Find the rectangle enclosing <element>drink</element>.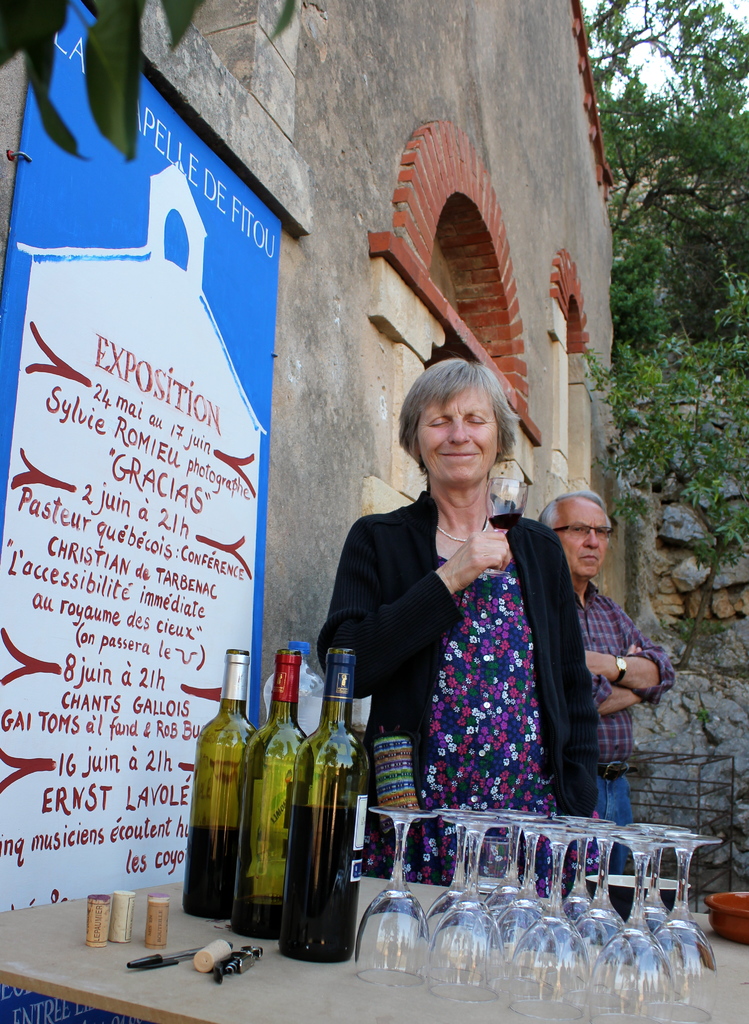
233 900 280 935.
